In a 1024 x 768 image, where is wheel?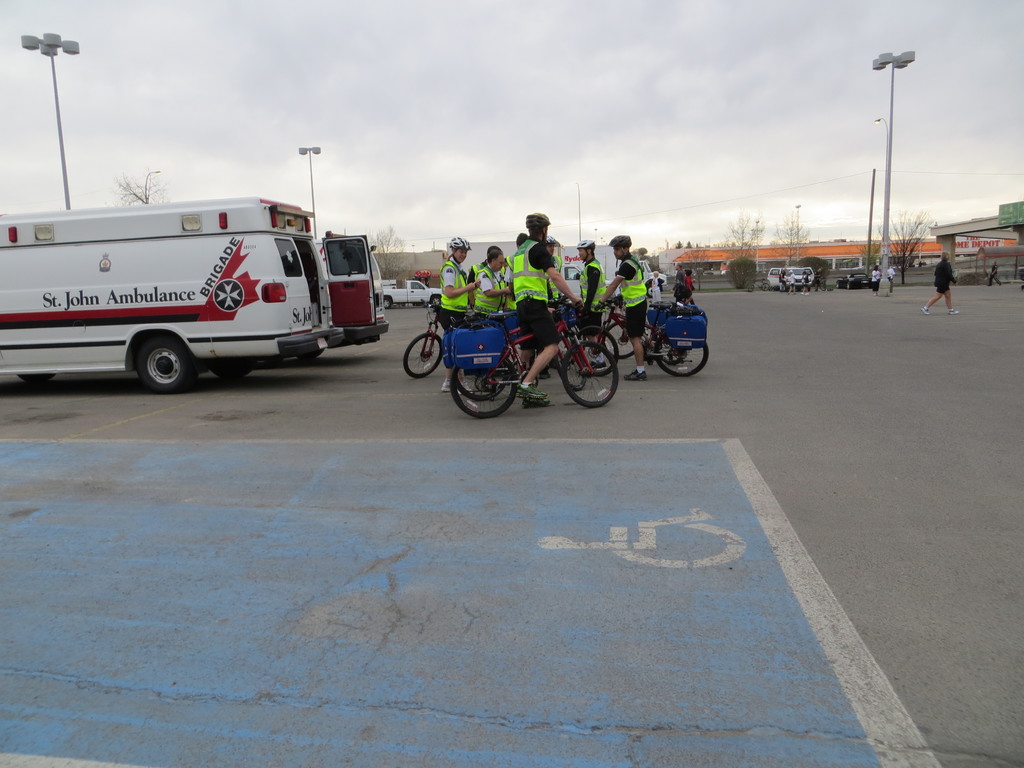
561:353:587:393.
